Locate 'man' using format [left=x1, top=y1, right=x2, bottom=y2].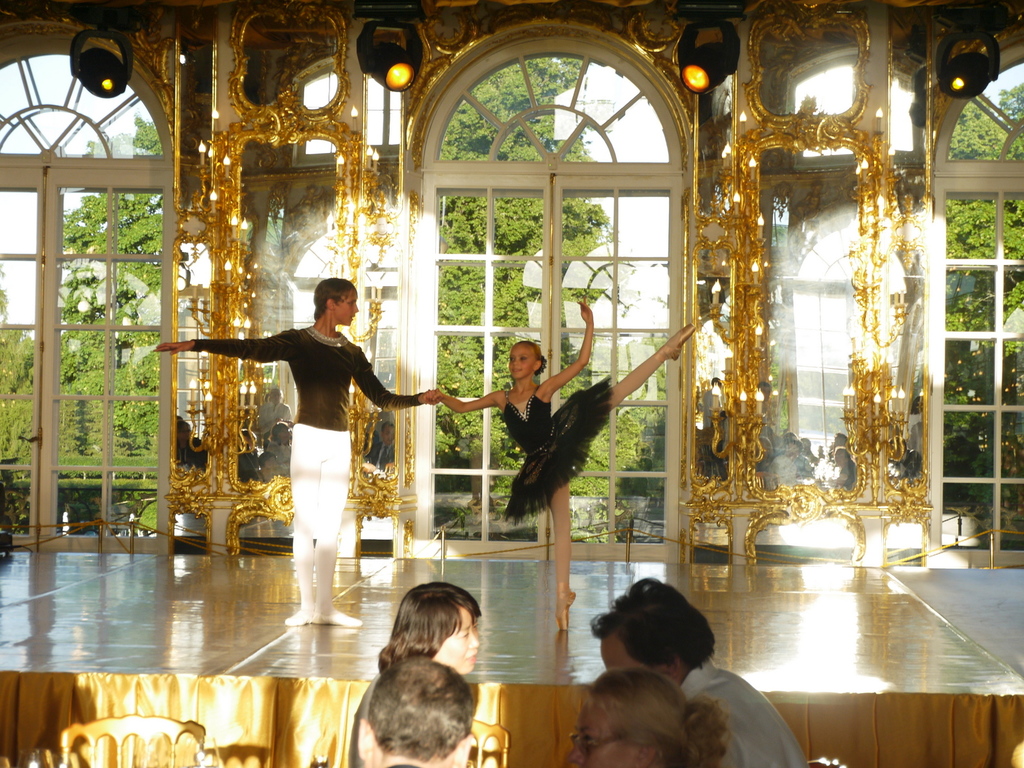
[left=150, top=280, right=436, bottom=628].
